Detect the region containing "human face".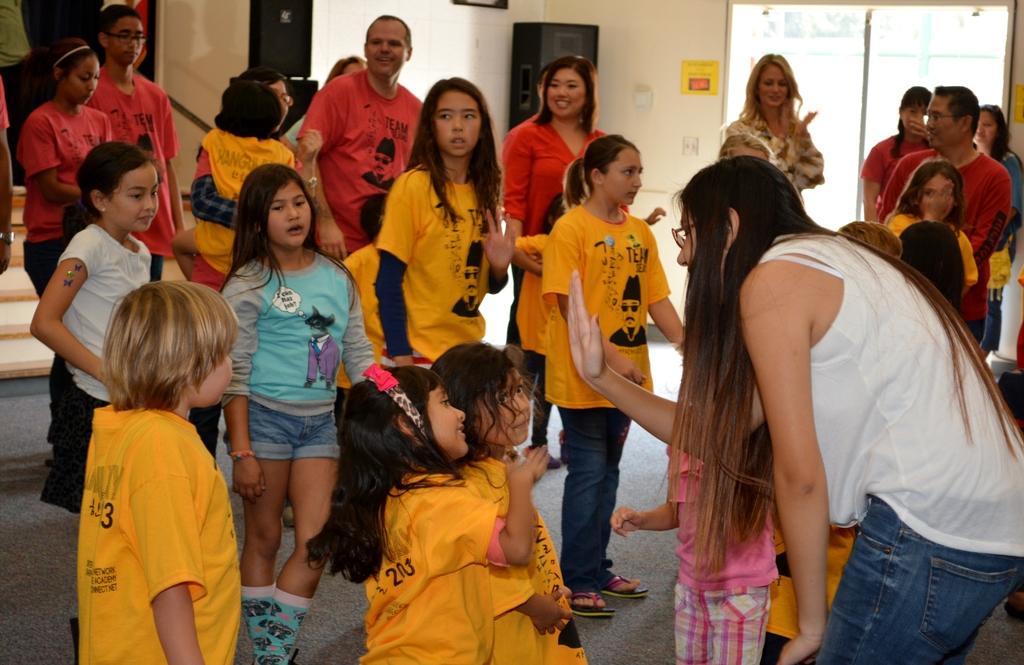
box=[417, 382, 467, 461].
